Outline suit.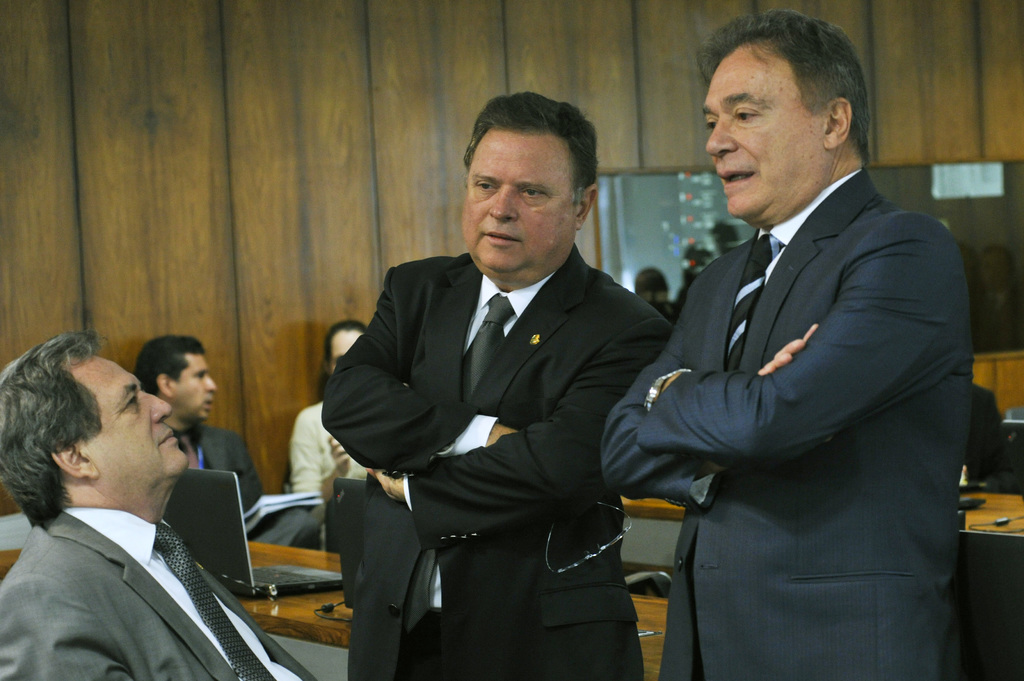
Outline: 0:506:317:680.
